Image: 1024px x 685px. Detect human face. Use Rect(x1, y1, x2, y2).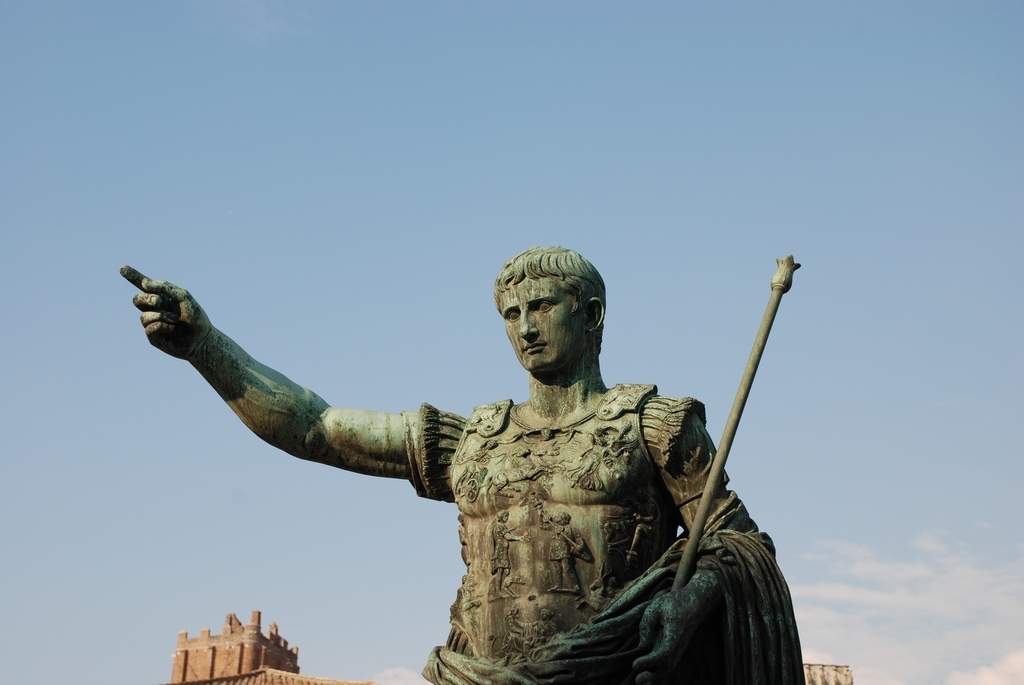
Rect(505, 281, 579, 370).
